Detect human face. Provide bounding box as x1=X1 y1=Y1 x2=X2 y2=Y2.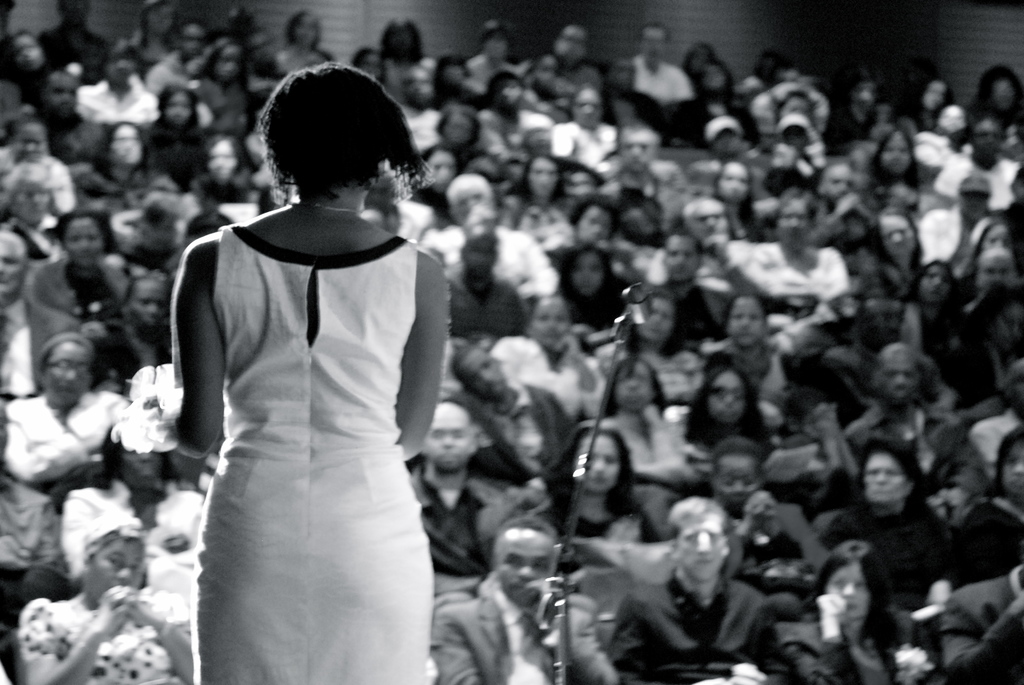
x1=884 y1=209 x2=915 y2=256.
